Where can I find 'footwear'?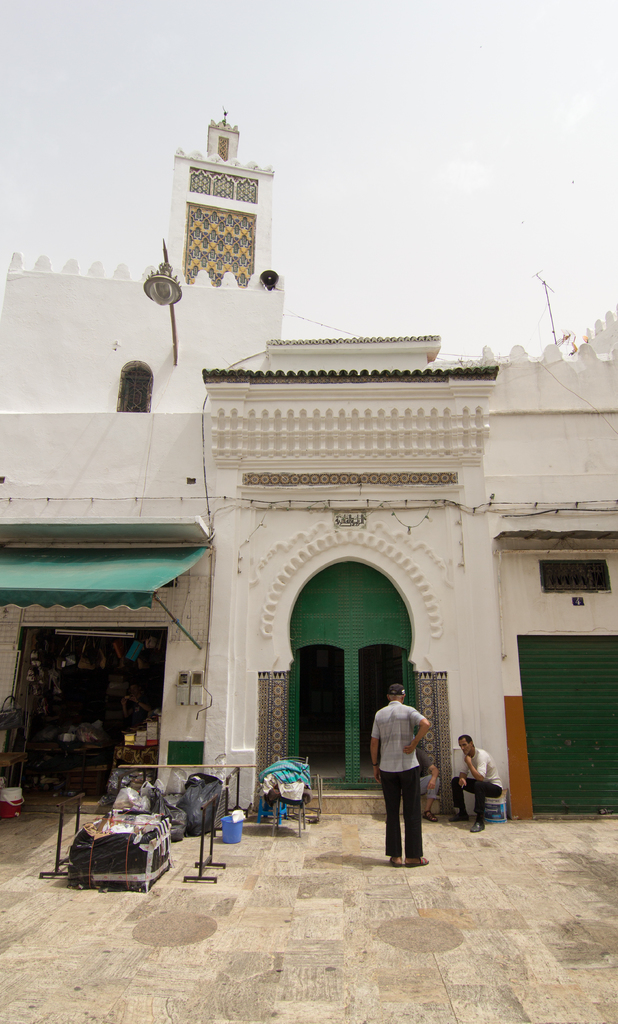
You can find it at (453, 809, 466, 820).
